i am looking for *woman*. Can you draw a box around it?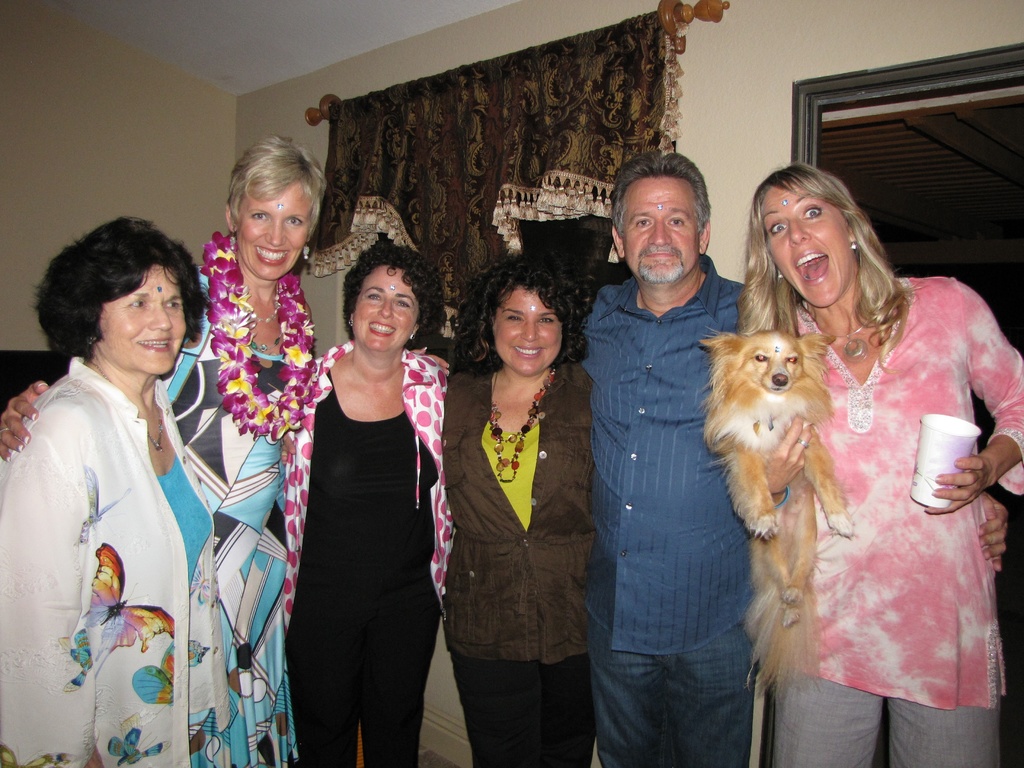
Sure, the bounding box is bbox(0, 131, 456, 767).
